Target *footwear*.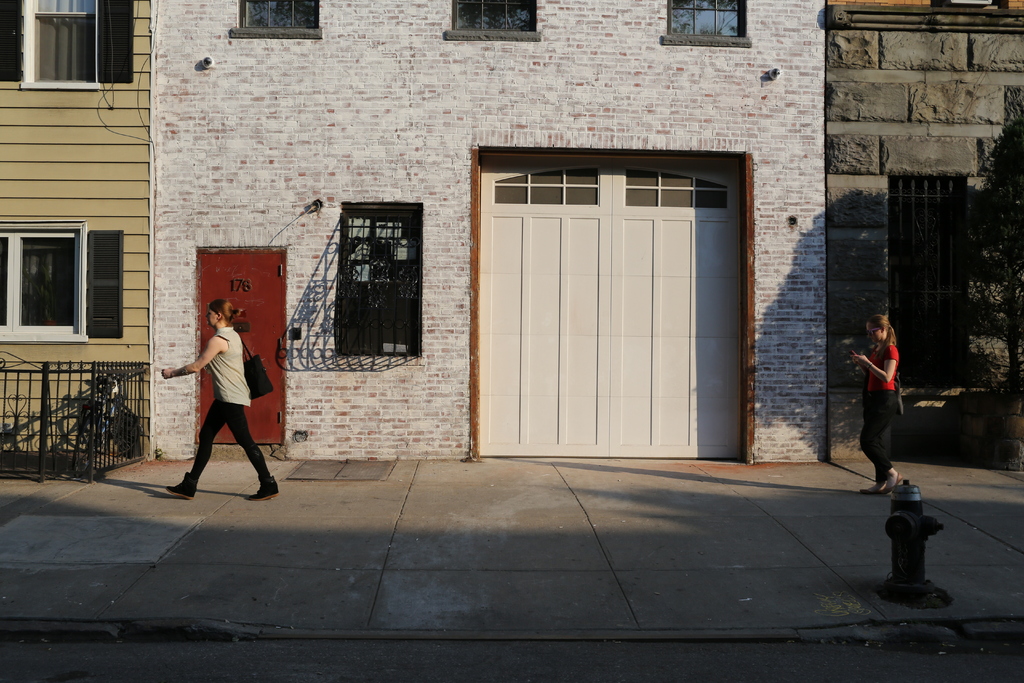
Target region: [252, 475, 280, 503].
